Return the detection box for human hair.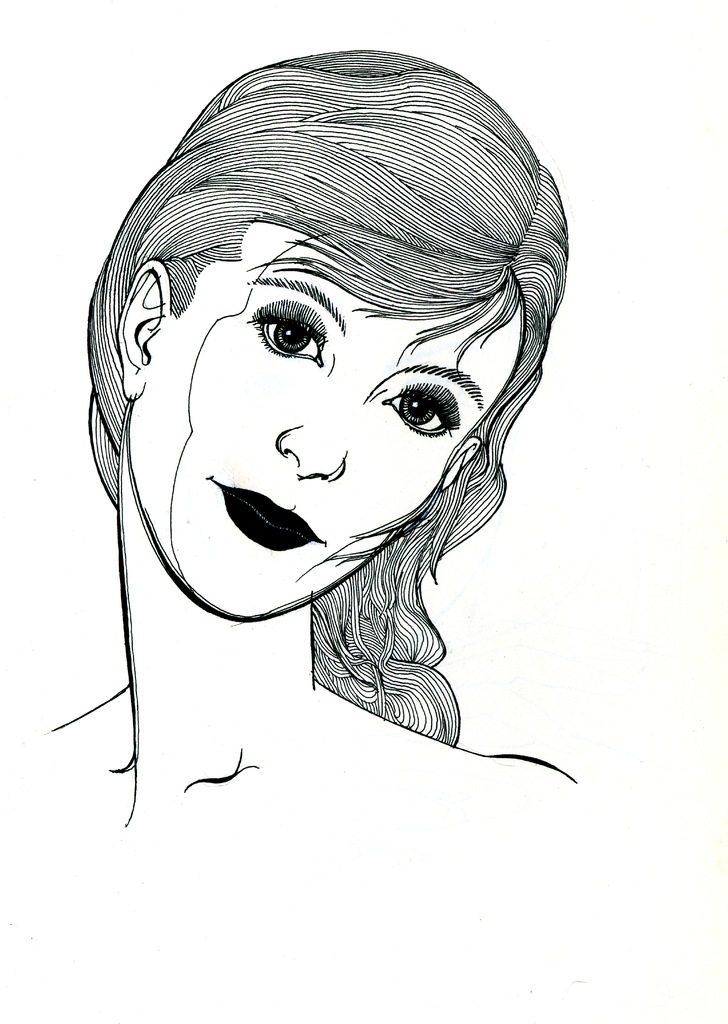
detection(74, 68, 564, 668).
